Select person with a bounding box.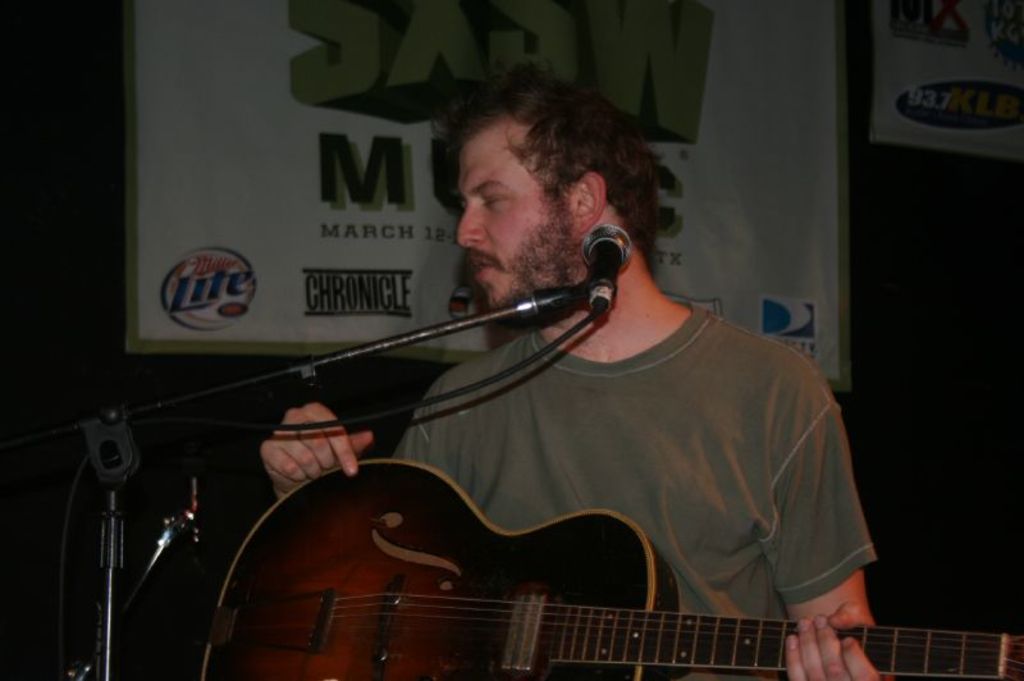
select_region(261, 61, 893, 680).
